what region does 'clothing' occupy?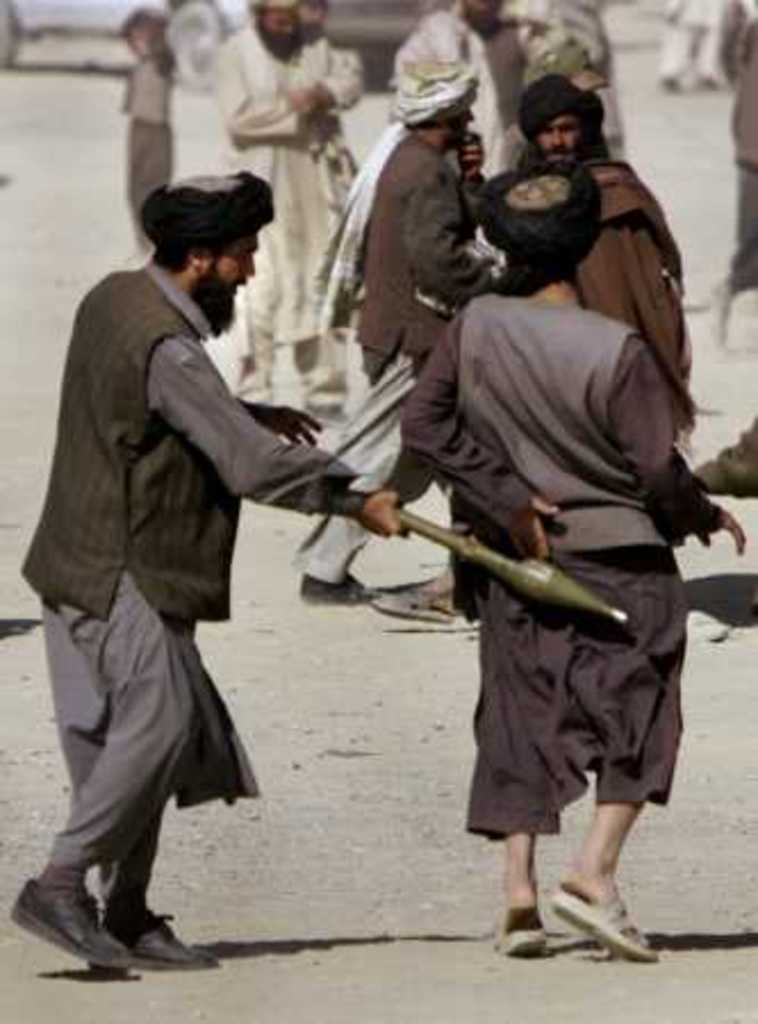
left=442, top=157, right=722, bottom=576.
